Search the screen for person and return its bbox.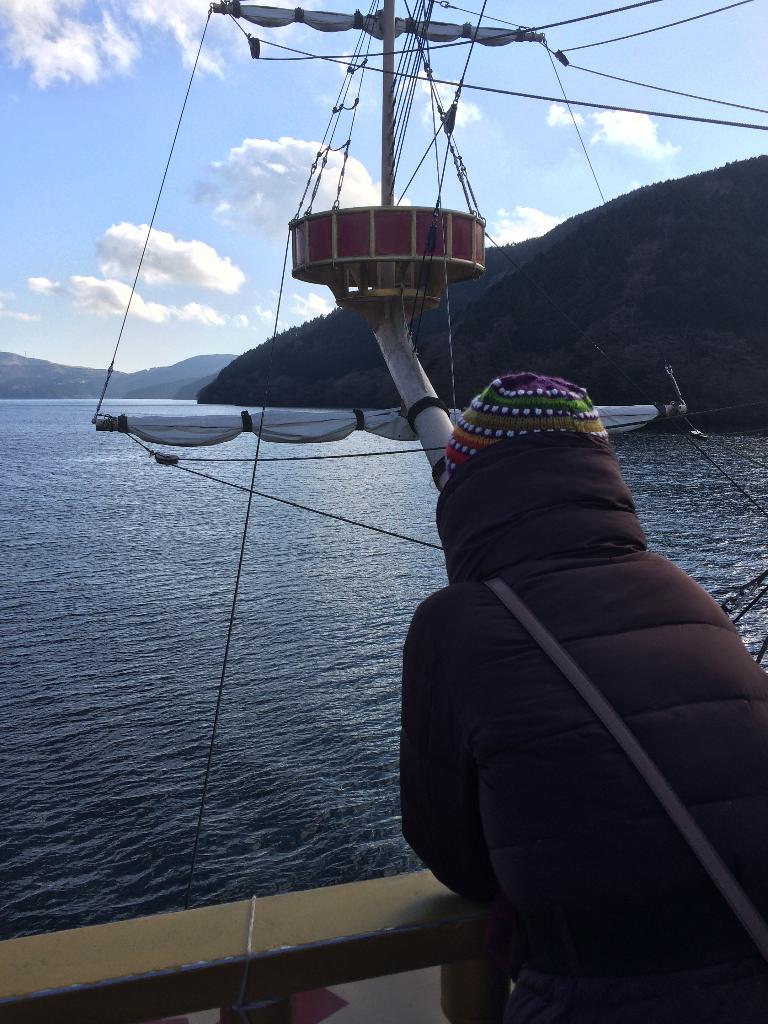
Found: [388, 346, 738, 977].
